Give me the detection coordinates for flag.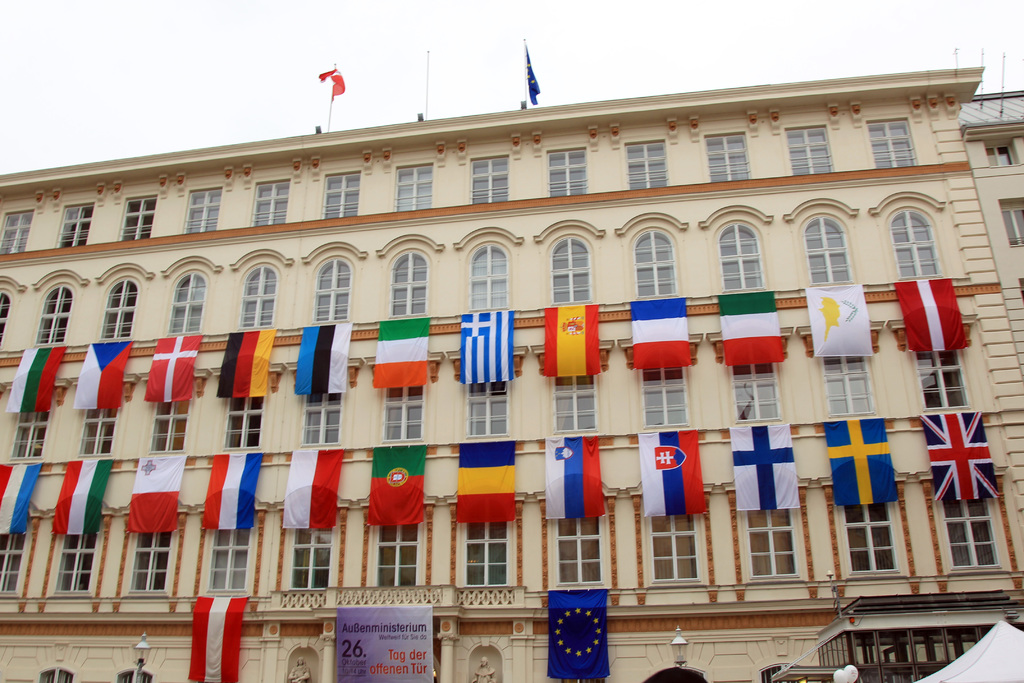
(x1=884, y1=273, x2=967, y2=357).
